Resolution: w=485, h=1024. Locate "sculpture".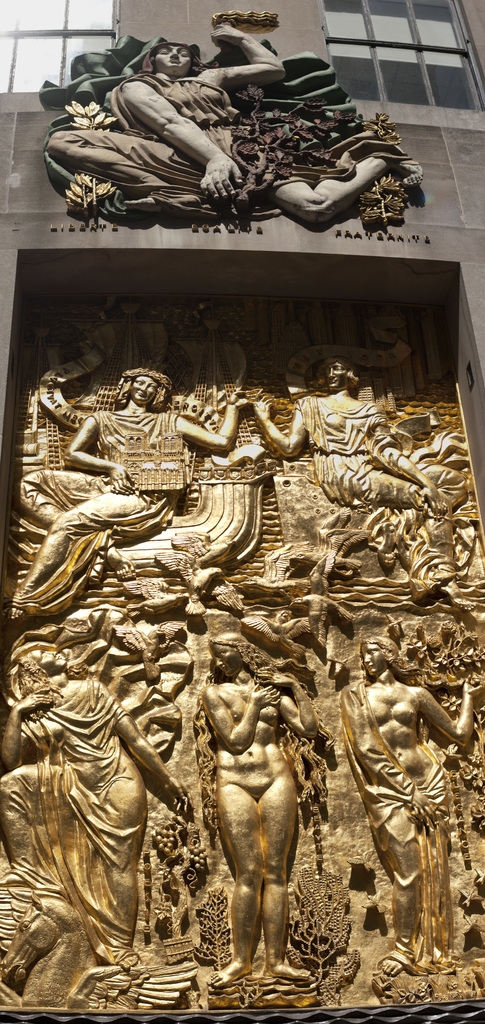
0/364/260/620.
